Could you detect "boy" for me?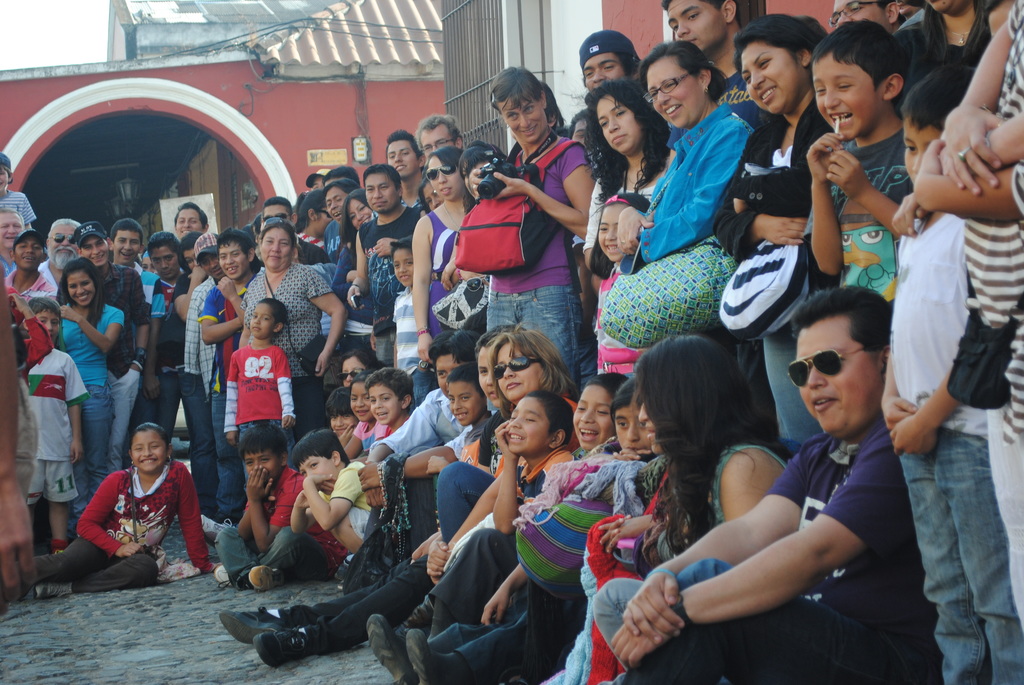
Detection result: box=[0, 230, 55, 315].
